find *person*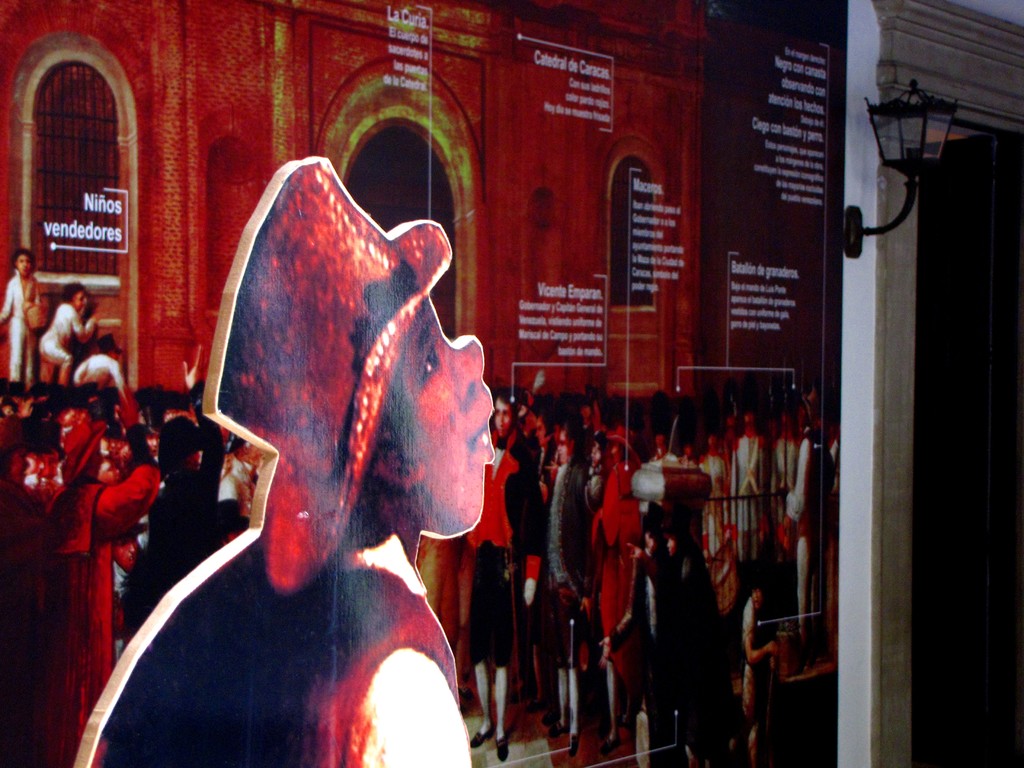
[740, 409, 767, 561]
